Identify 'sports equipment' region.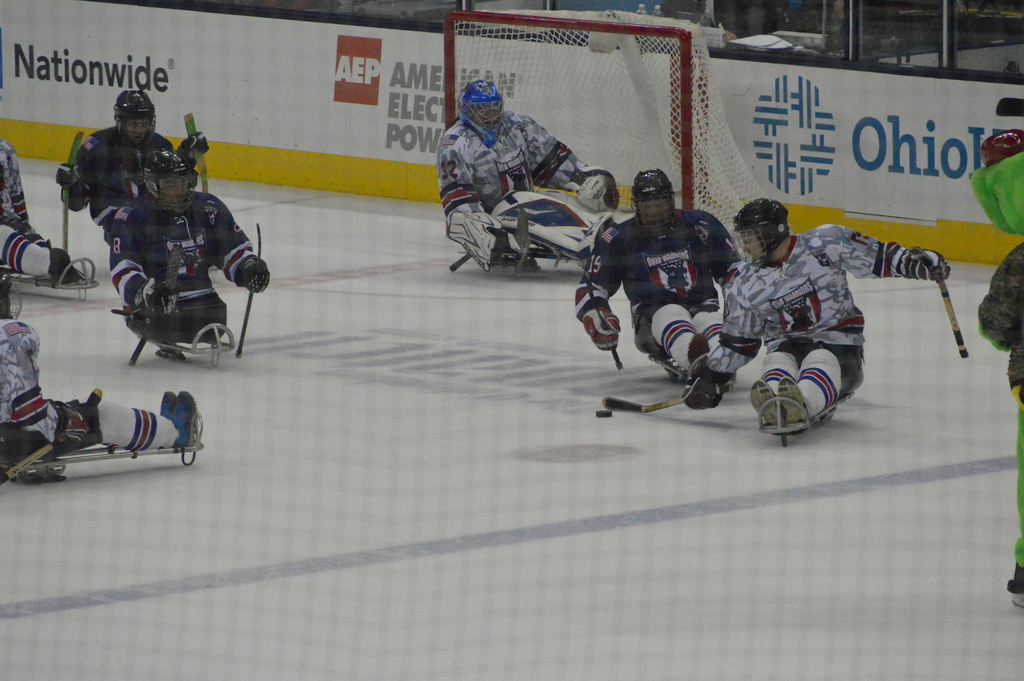
Region: pyautogui.locateOnScreen(686, 347, 728, 411).
